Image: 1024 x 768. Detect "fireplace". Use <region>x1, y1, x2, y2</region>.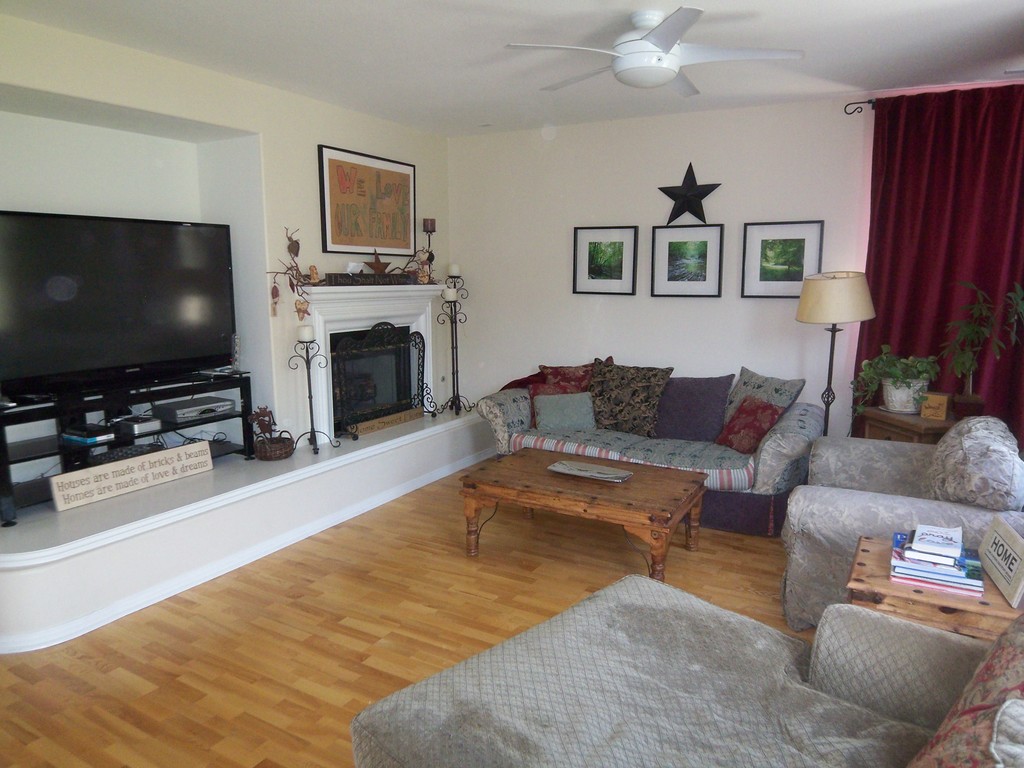
<region>332, 326, 412, 435</region>.
